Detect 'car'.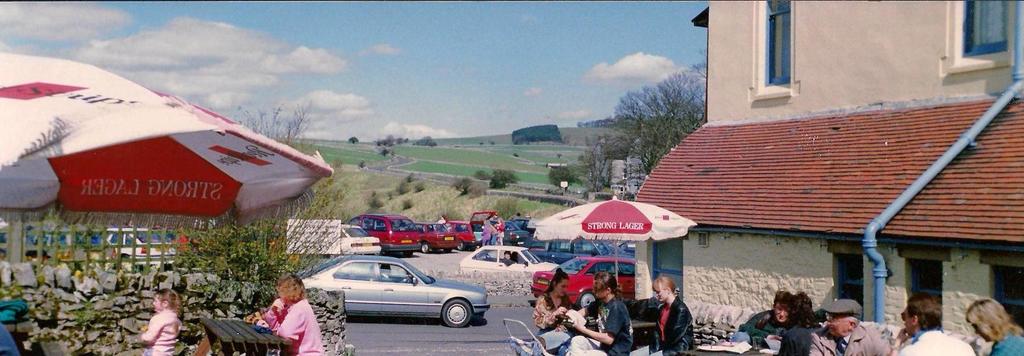
Detected at locate(458, 244, 559, 273).
